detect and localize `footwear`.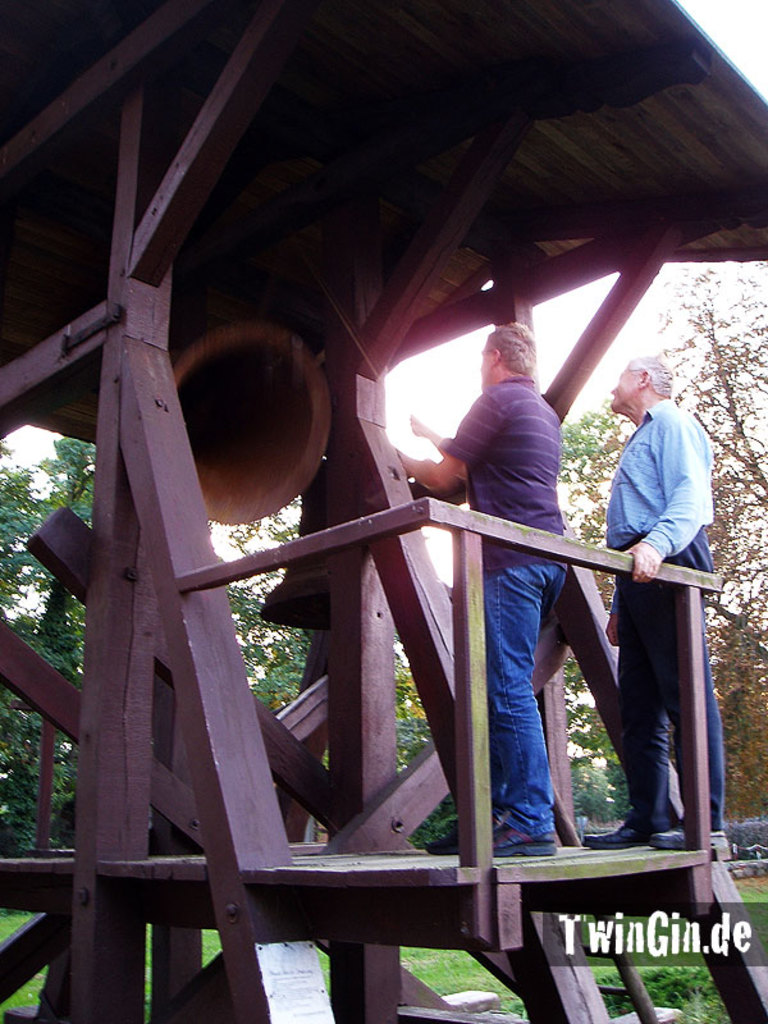
Localized at crop(481, 818, 564, 858).
